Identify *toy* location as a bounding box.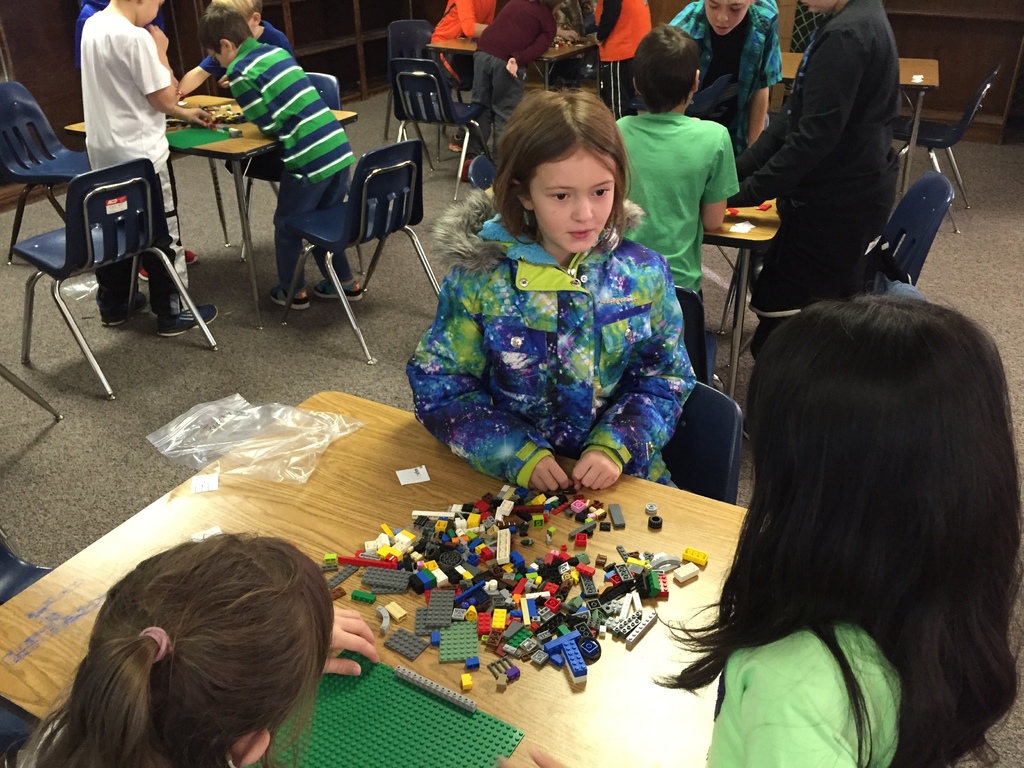
(494,527,511,564).
